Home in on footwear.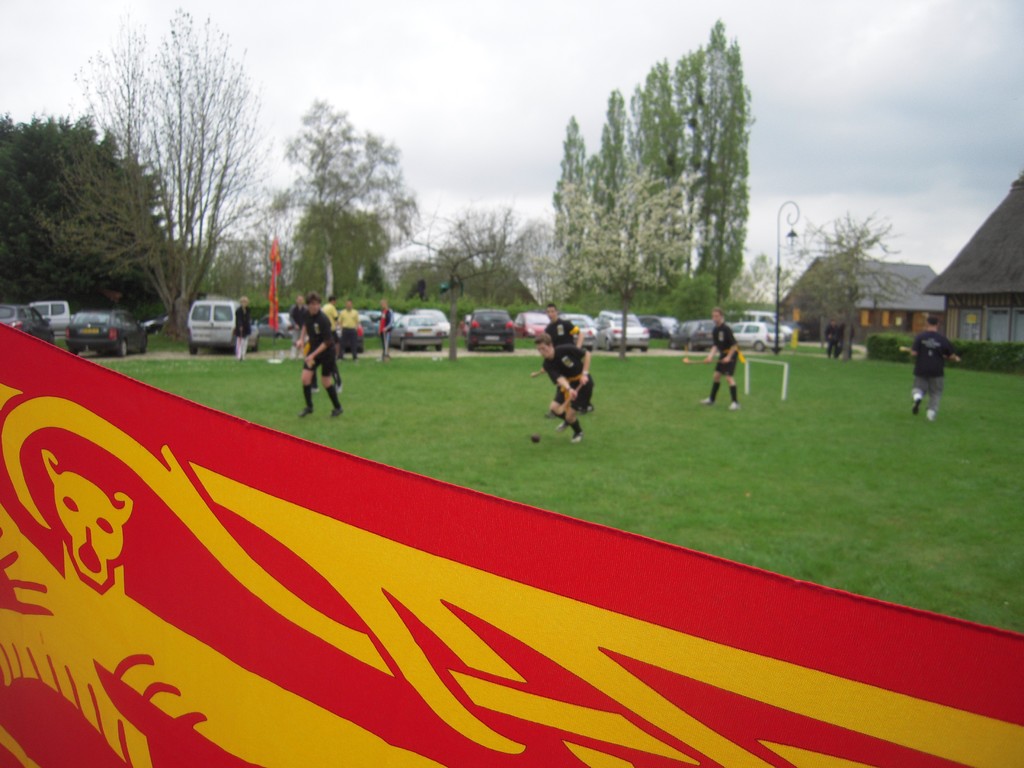
Homed in at crop(911, 389, 922, 412).
